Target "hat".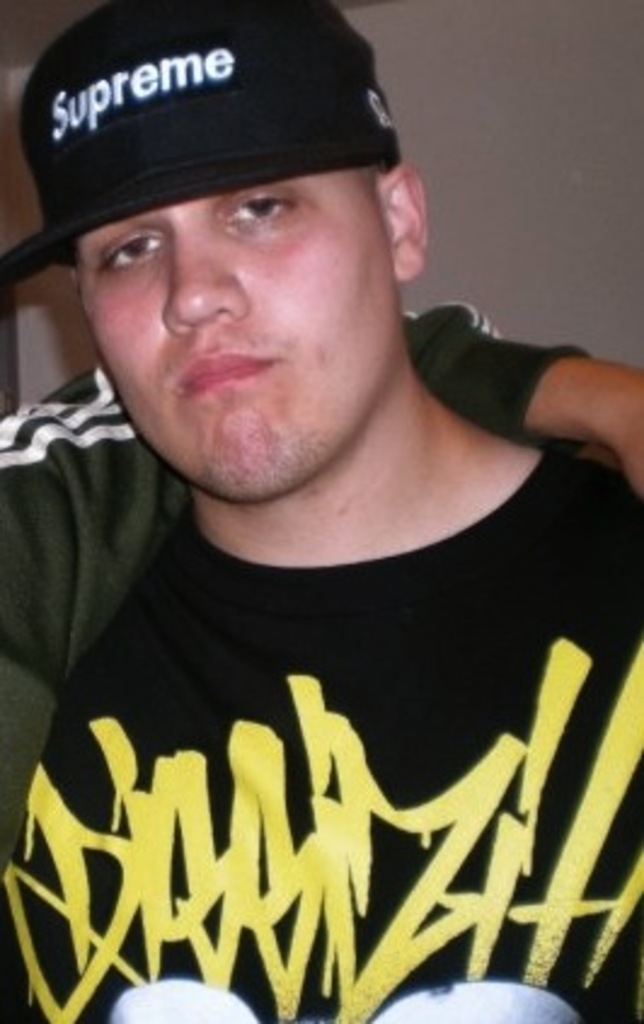
Target region: select_region(0, 0, 402, 288).
